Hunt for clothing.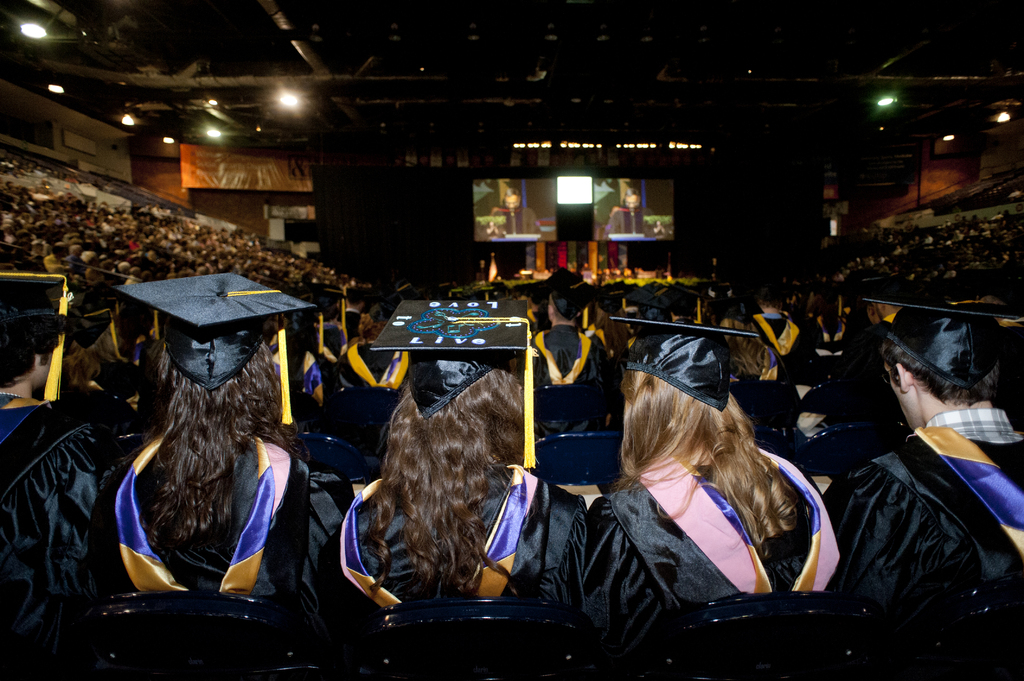
Hunted down at crop(578, 452, 840, 654).
